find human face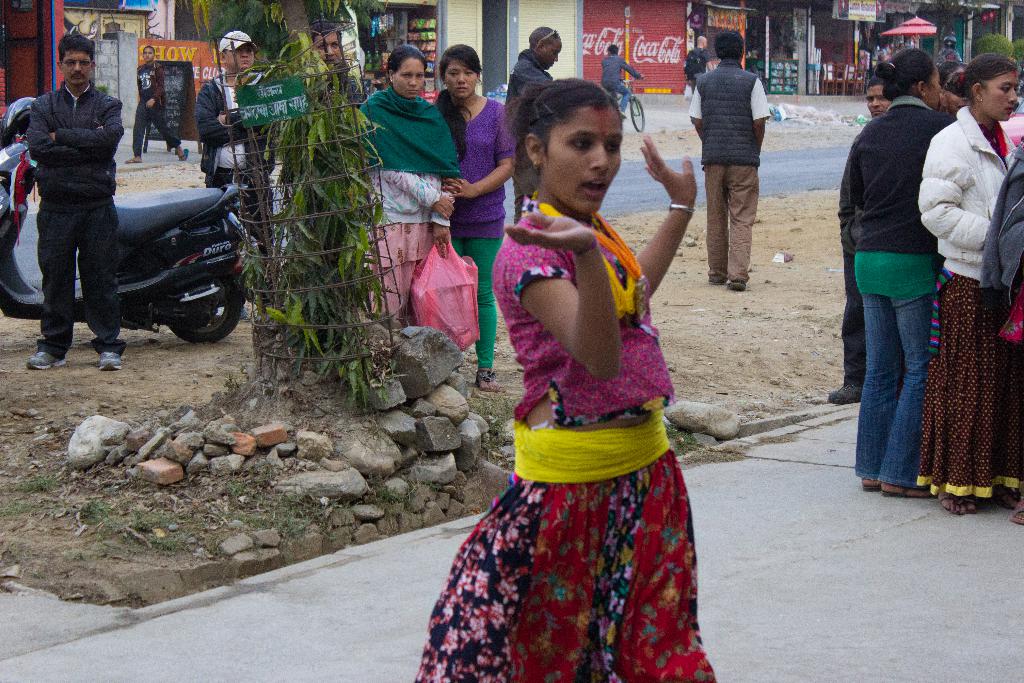
394:63:425:99
